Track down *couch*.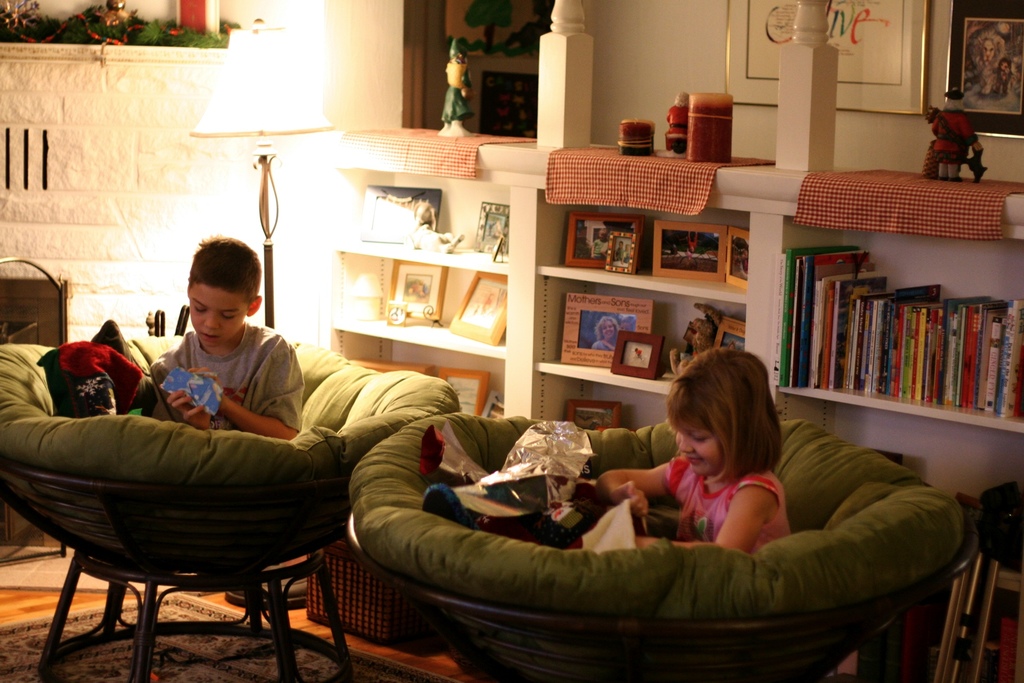
Tracked to Rect(0, 290, 438, 639).
